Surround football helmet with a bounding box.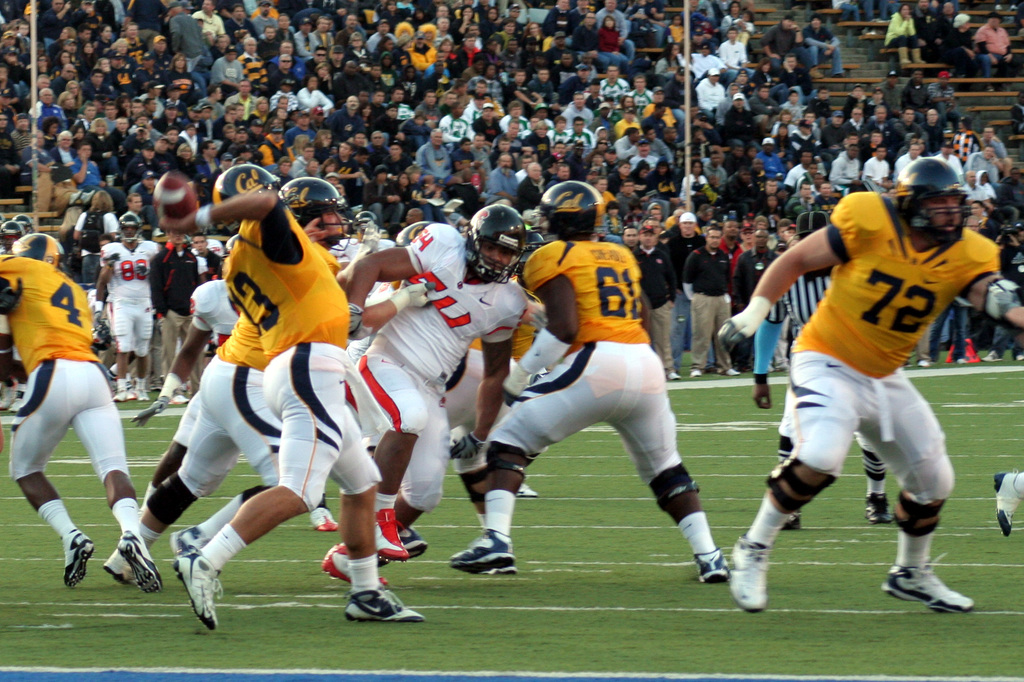
x1=464, y1=206, x2=534, y2=276.
